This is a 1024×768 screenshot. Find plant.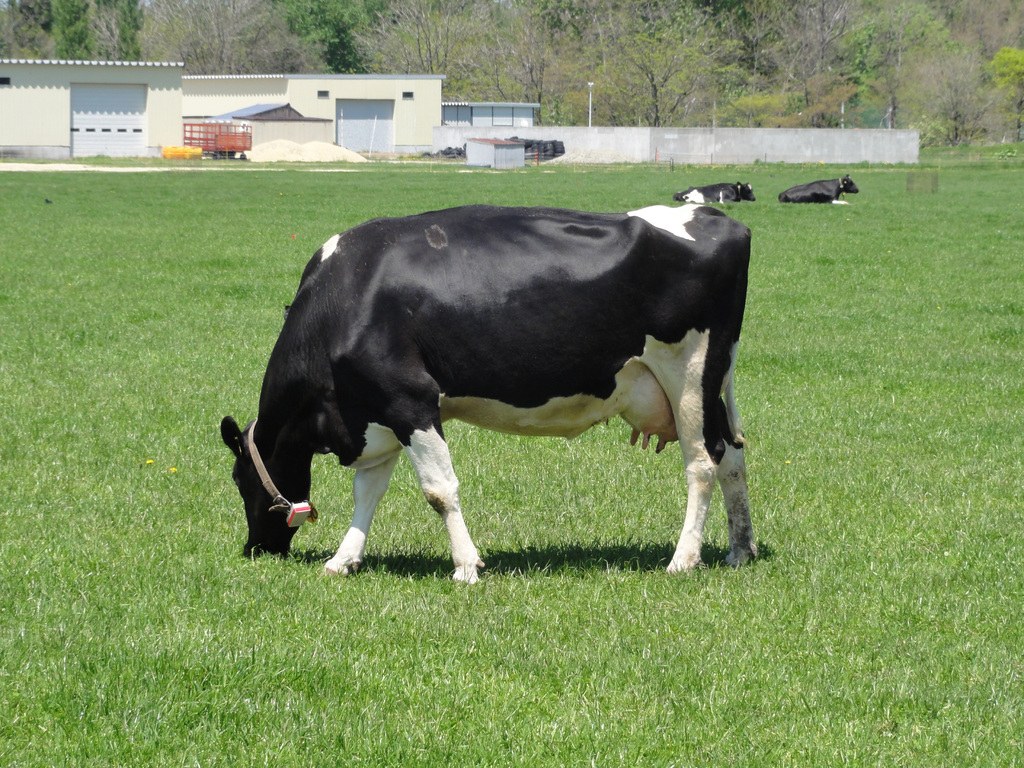
Bounding box: (left=902, top=114, right=949, bottom=145).
